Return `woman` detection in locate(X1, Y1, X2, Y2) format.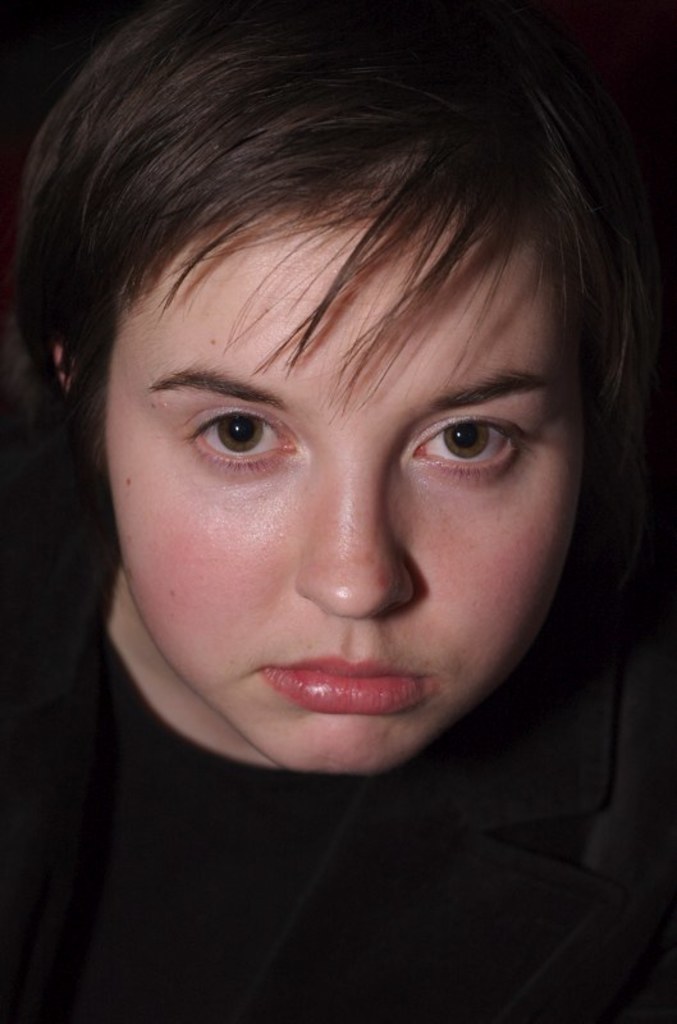
locate(0, 5, 676, 1023).
